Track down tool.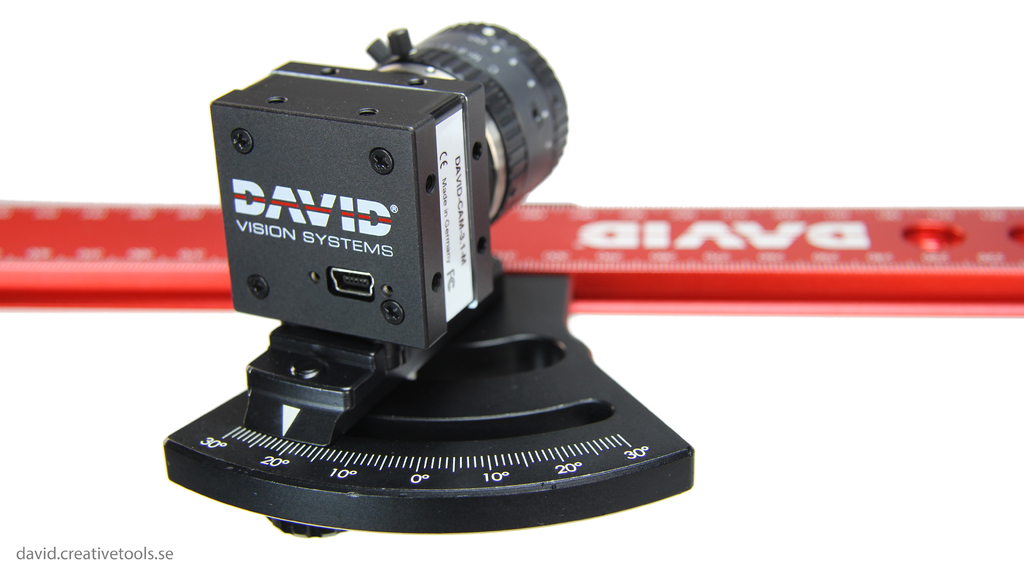
Tracked to Rect(198, 86, 689, 501).
